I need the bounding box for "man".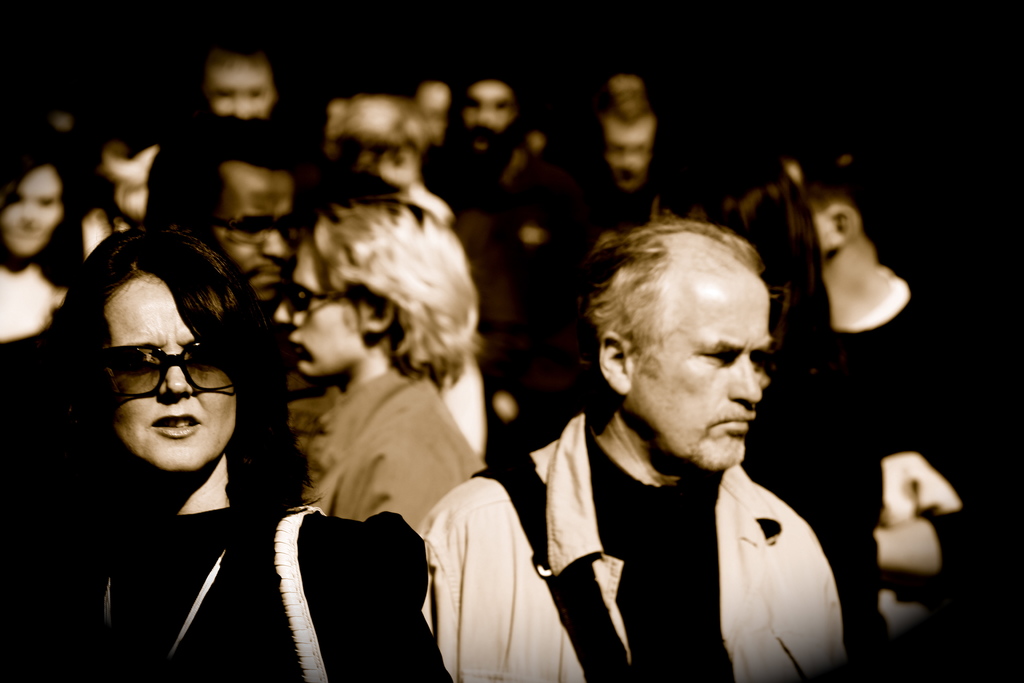
Here it is: [428,73,530,252].
